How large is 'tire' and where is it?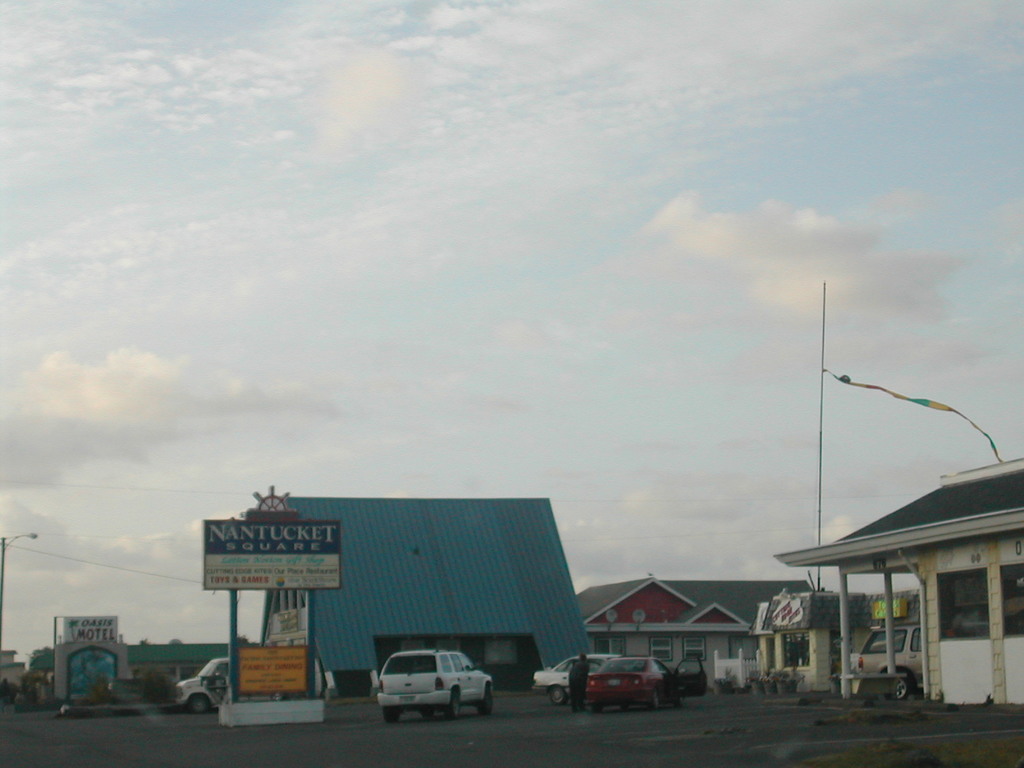
Bounding box: 477 685 492 714.
